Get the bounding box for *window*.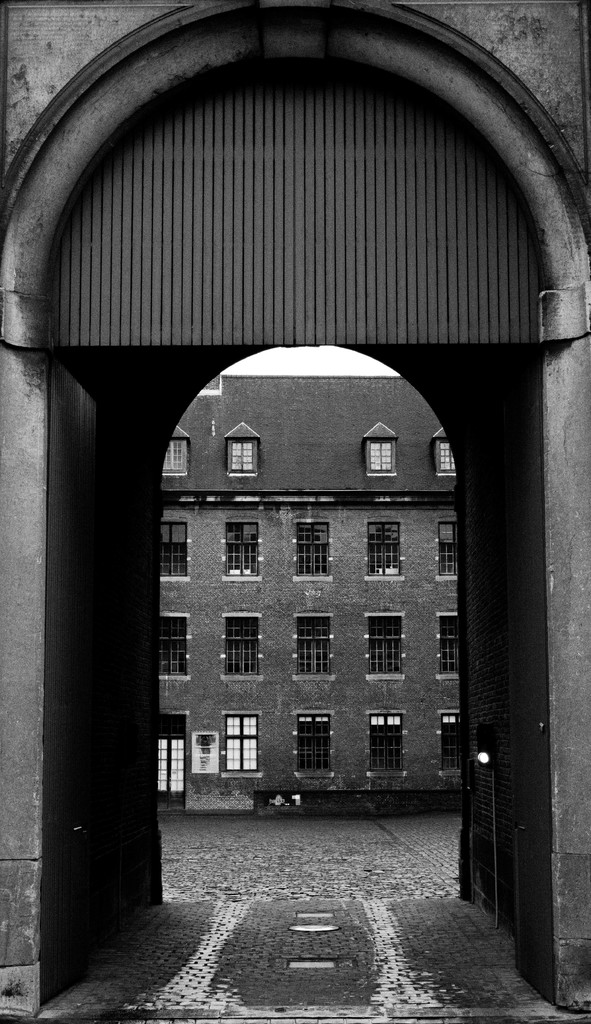
(295, 521, 332, 582).
